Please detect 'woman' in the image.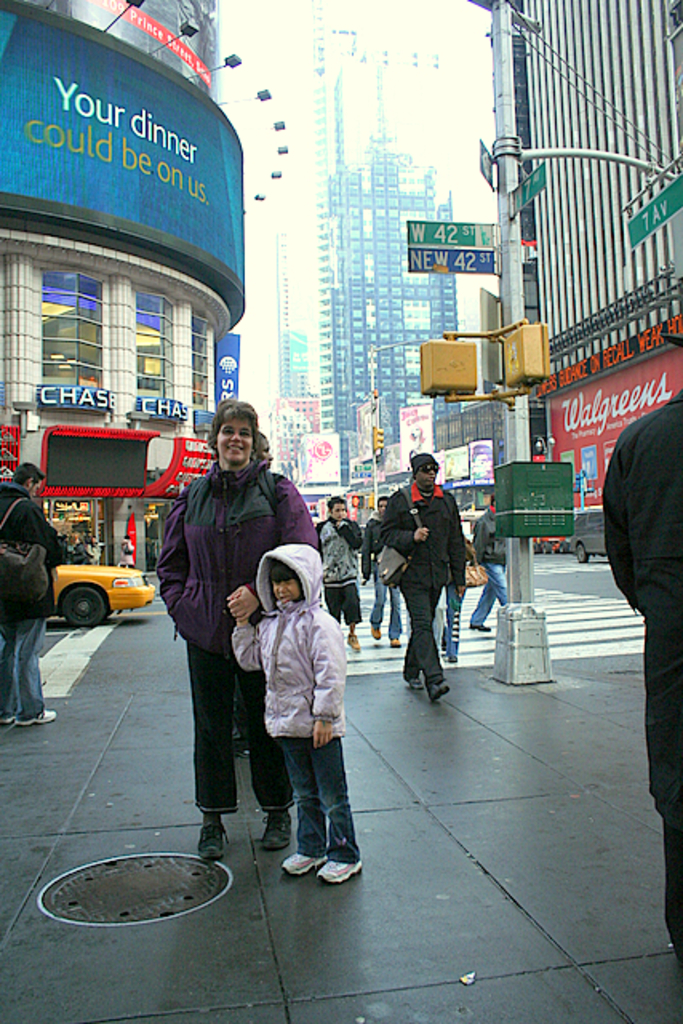
<bbox>179, 403, 330, 838</bbox>.
